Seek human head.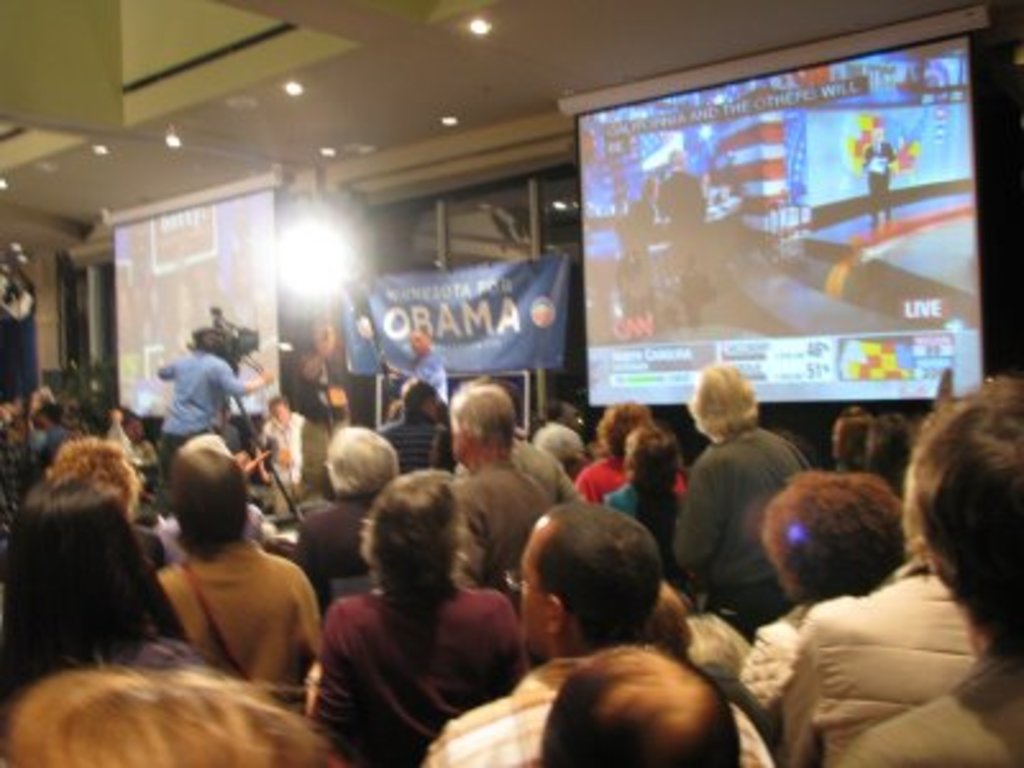
bbox(765, 471, 924, 620).
